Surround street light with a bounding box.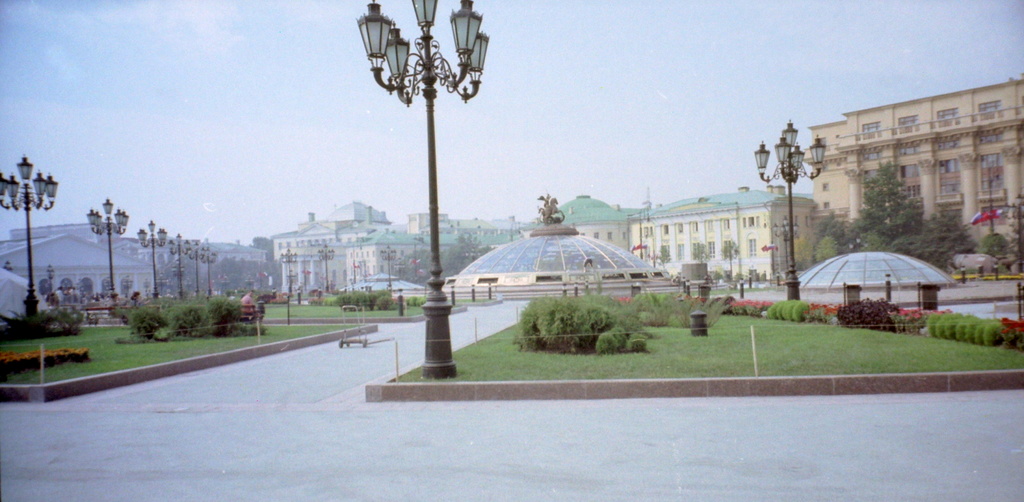
[x1=166, y1=230, x2=191, y2=296].
